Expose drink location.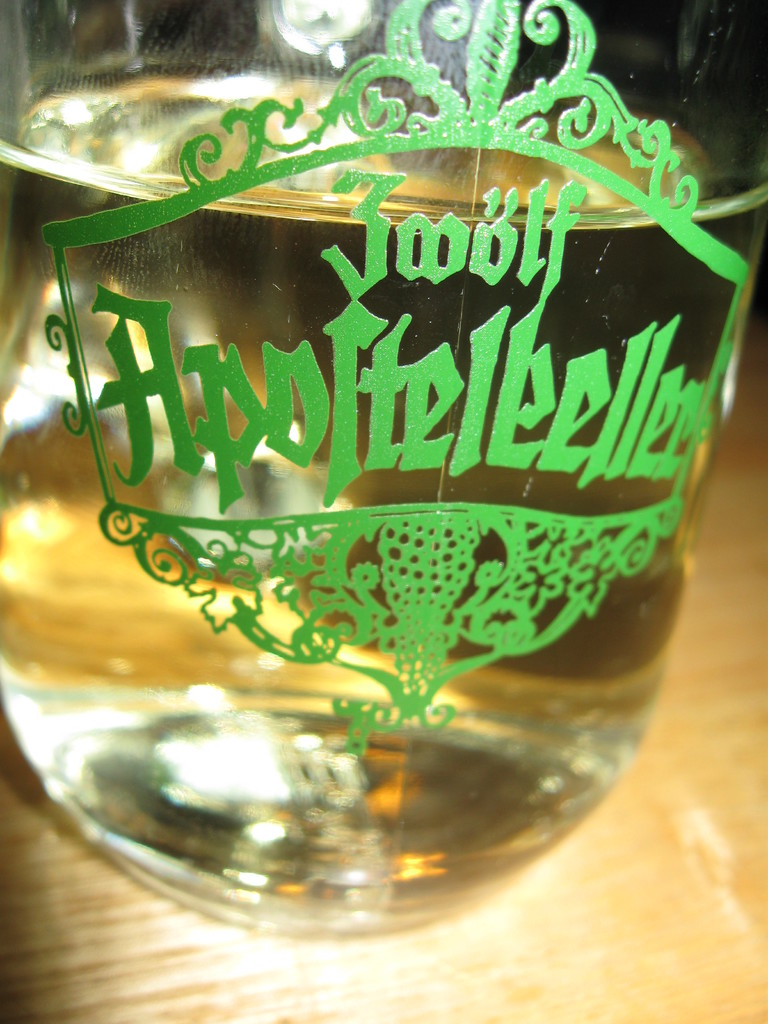
Exposed at l=0, t=74, r=752, b=875.
